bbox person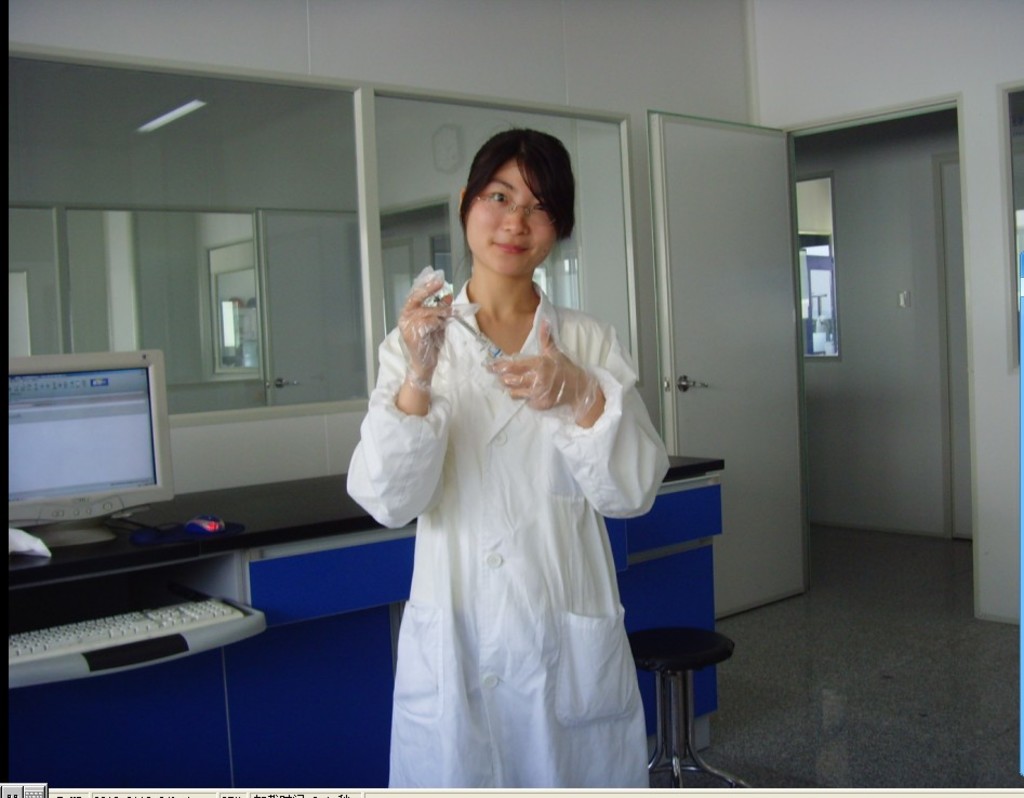
BBox(341, 127, 677, 797)
